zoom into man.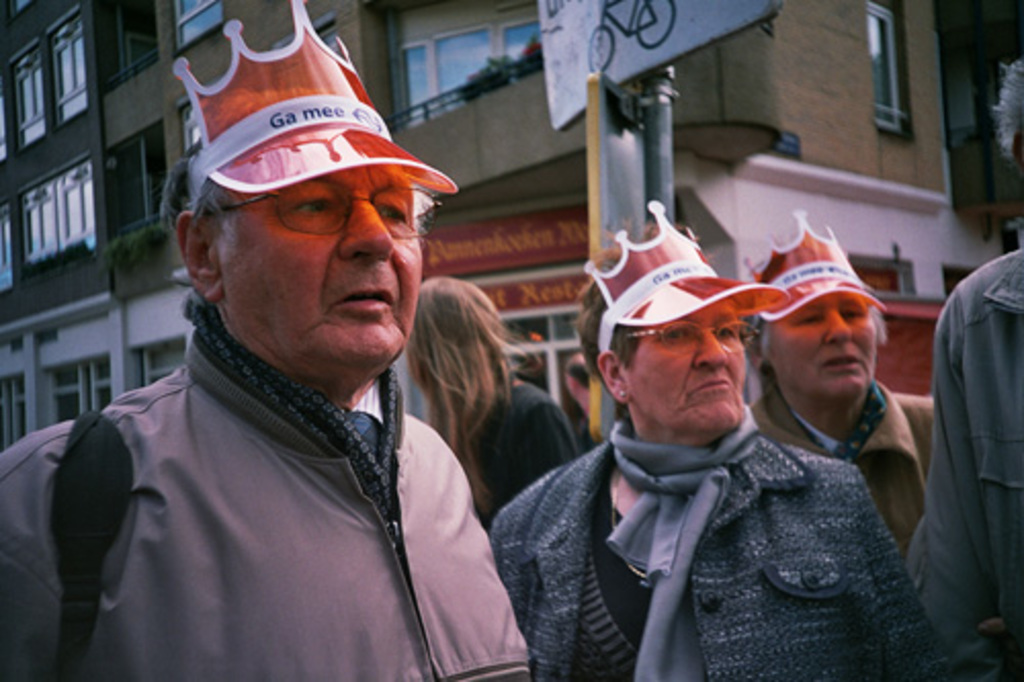
Zoom target: bbox=[39, 49, 563, 672].
